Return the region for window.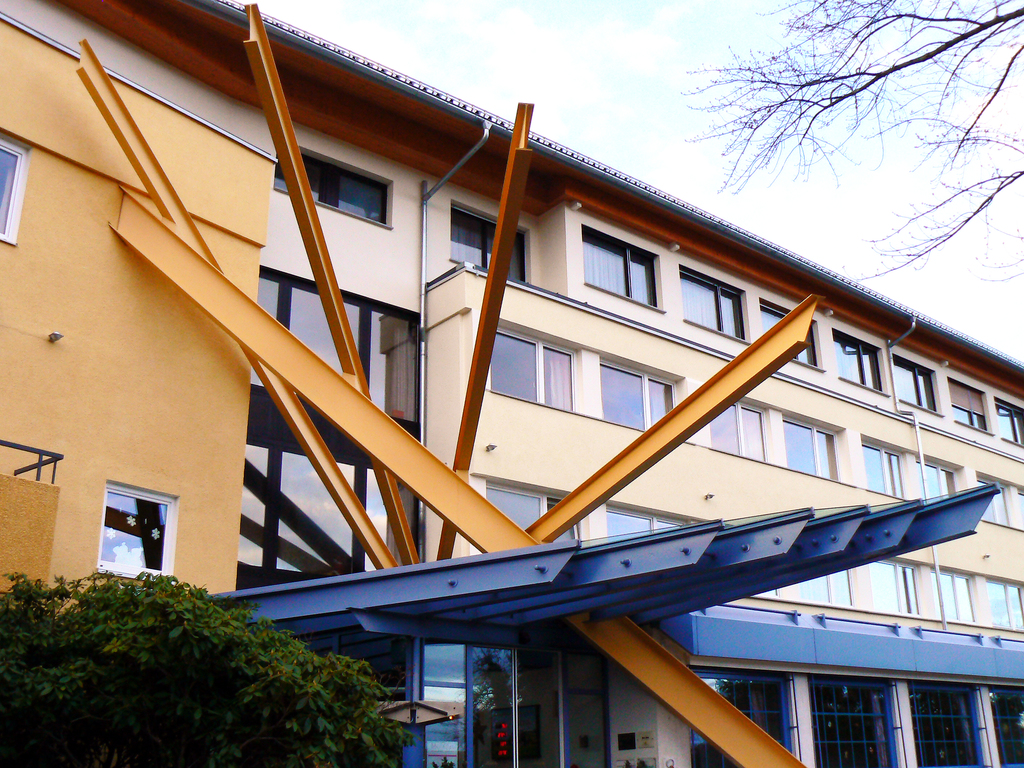
Rect(229, 266, 431, 579).
